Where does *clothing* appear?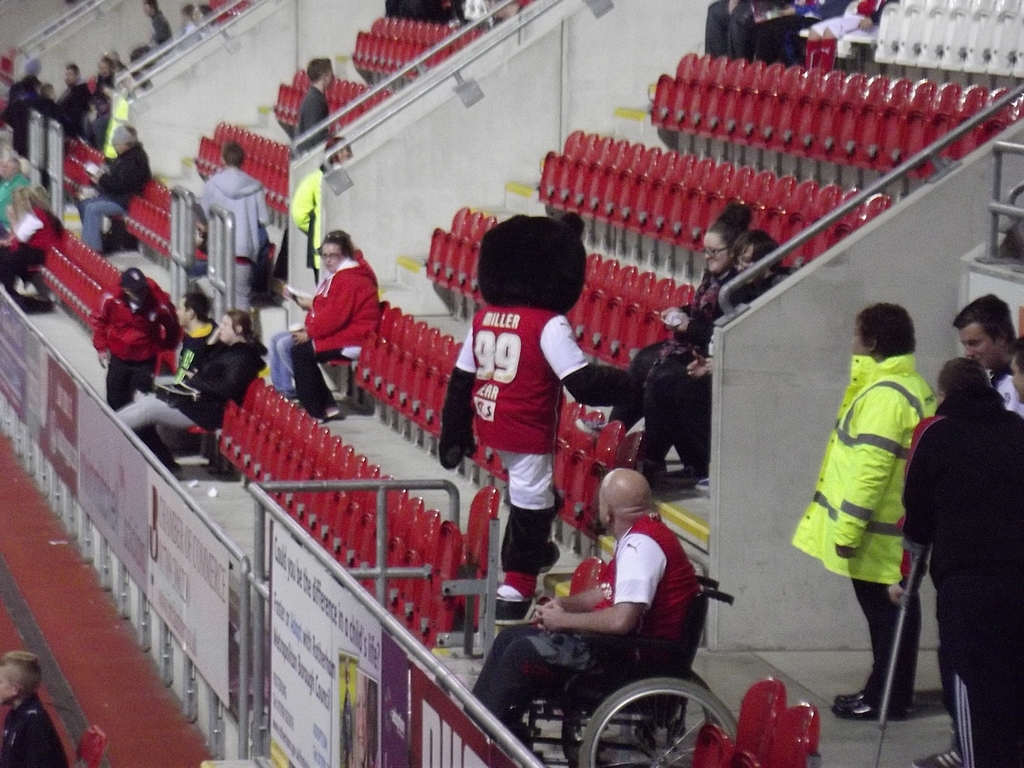
Appears at crop(703, 0, 760, 76).
